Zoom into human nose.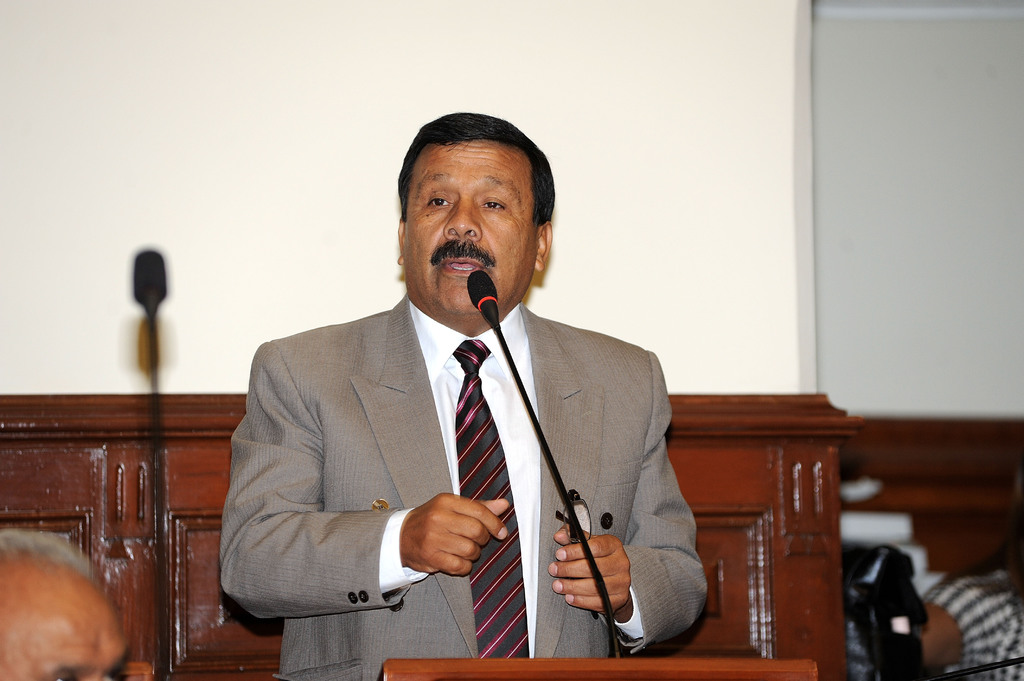
Zoom target: bbox=(440, 192, 481, 238).
